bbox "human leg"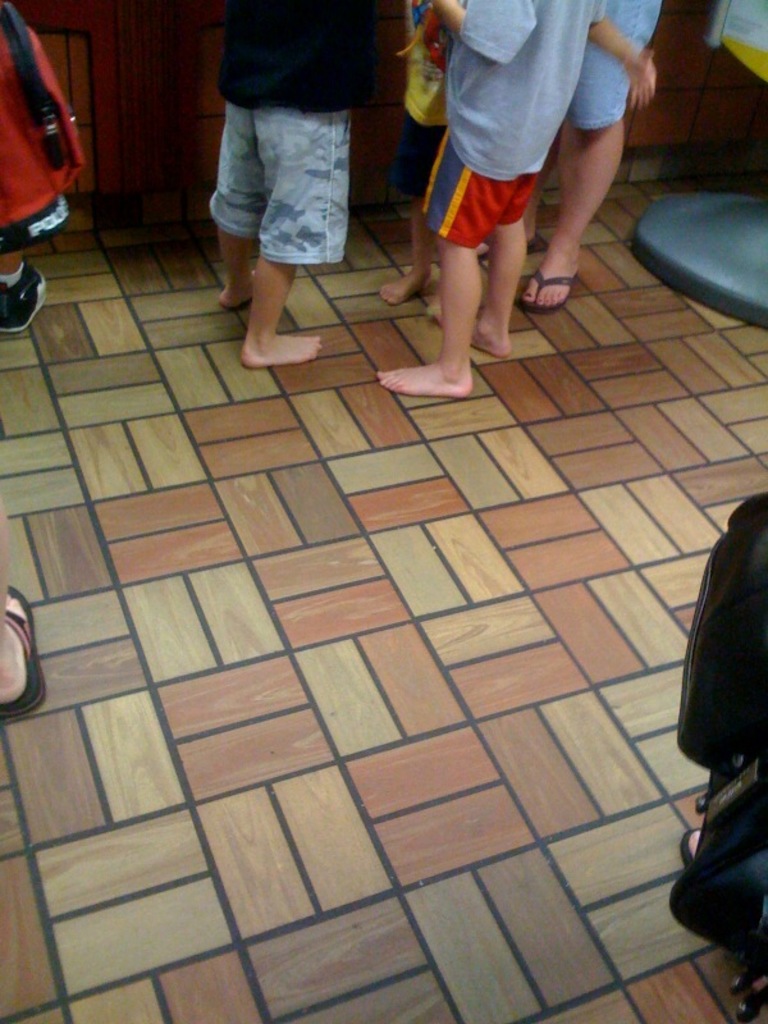
pyautogui.locateOnScreen(374, 100, 626, 403)
